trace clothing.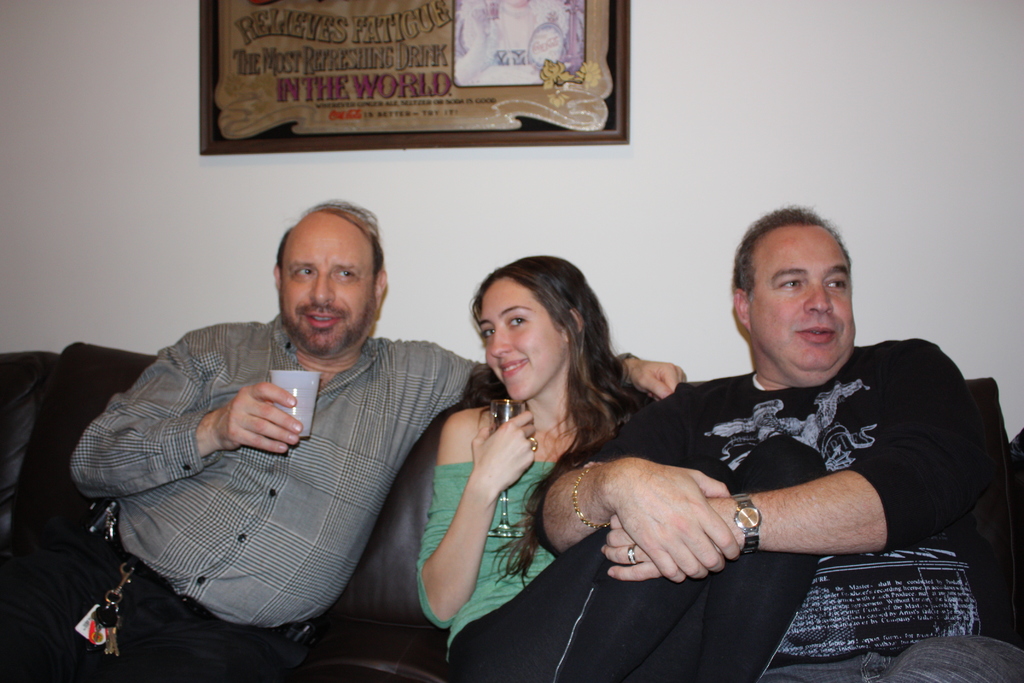
Traced to {"x1": 550, "y1": 335, "x2": 1023, "y2": 682}.
